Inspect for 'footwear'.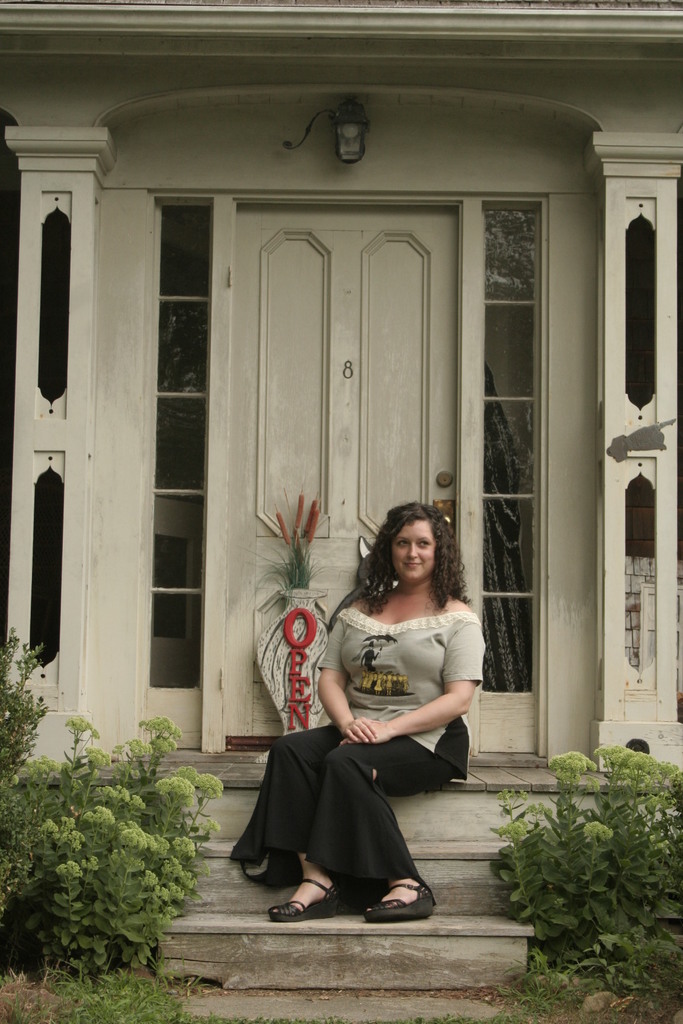
Inspection: 276 876 339 928.
